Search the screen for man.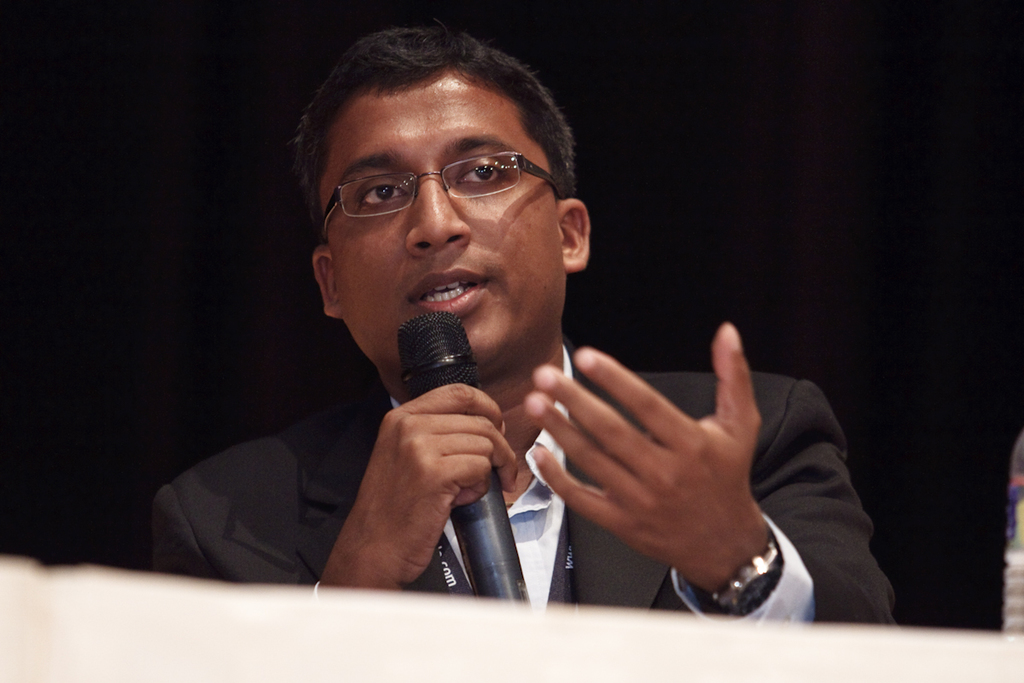
Found at bbox=[161, 61, 771, 633].
